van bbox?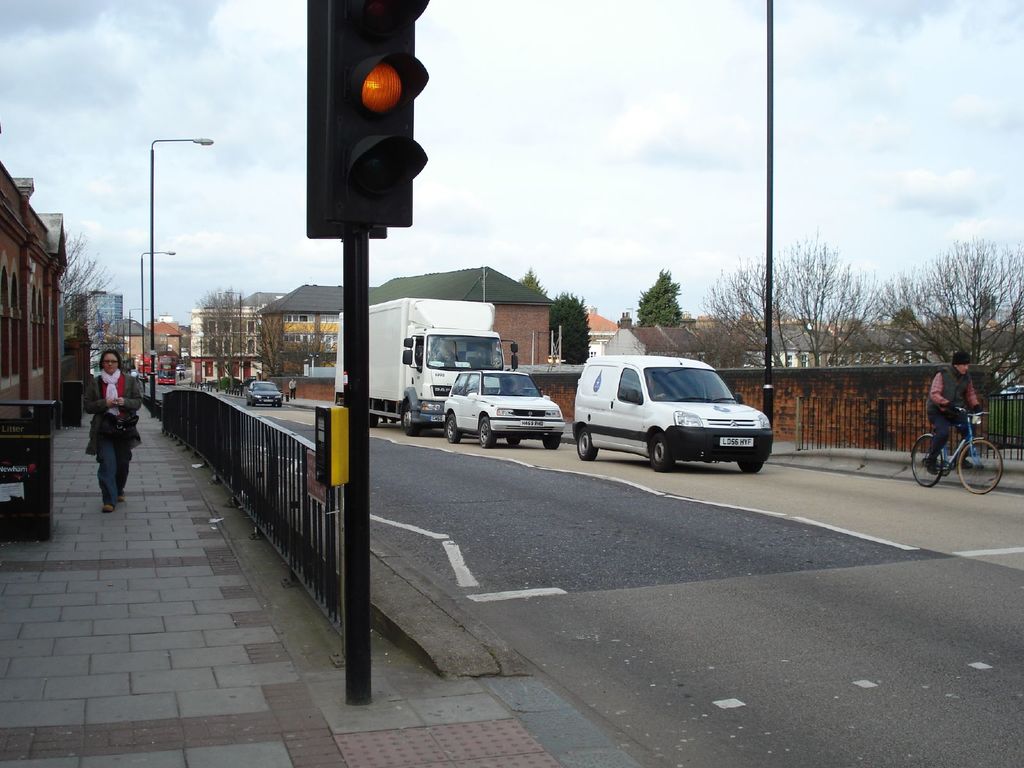
l=571, t=348, r=774, b=475
